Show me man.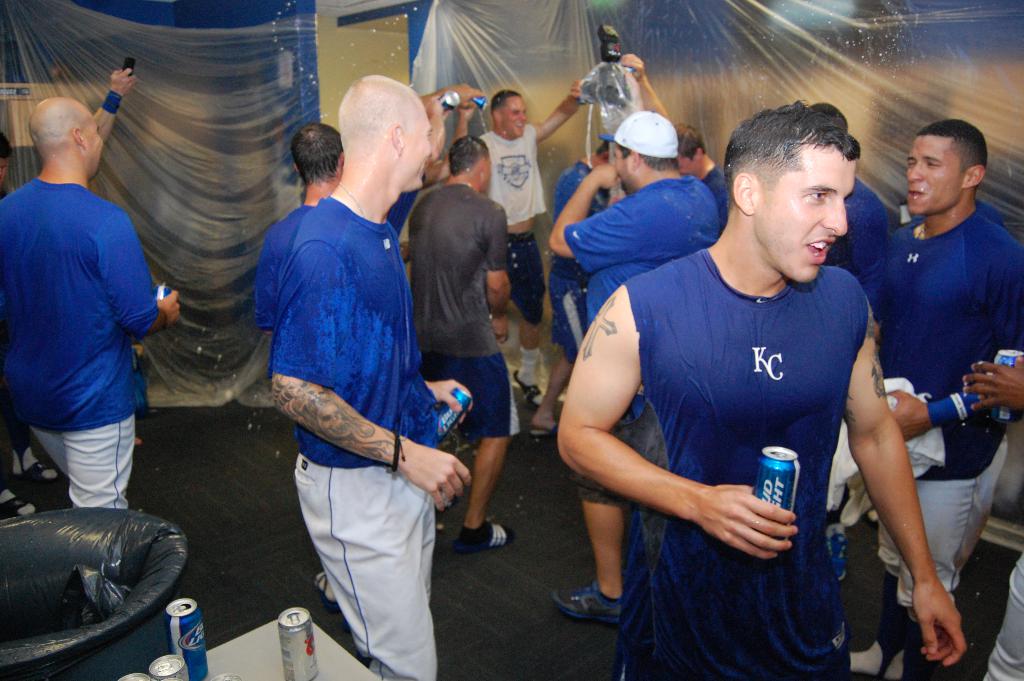
man is here: box=[548, 111, 725, 632].
